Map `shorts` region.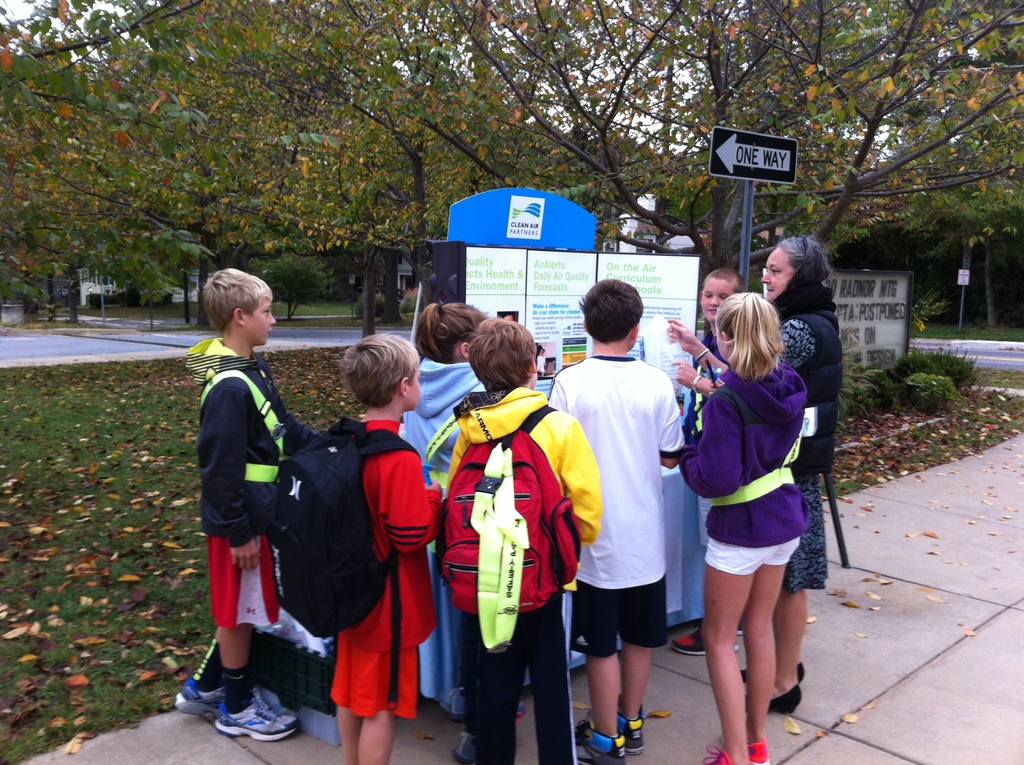
Mapped to {"left": 700, "top": 540, "right": 799, "bottom": 576}.
